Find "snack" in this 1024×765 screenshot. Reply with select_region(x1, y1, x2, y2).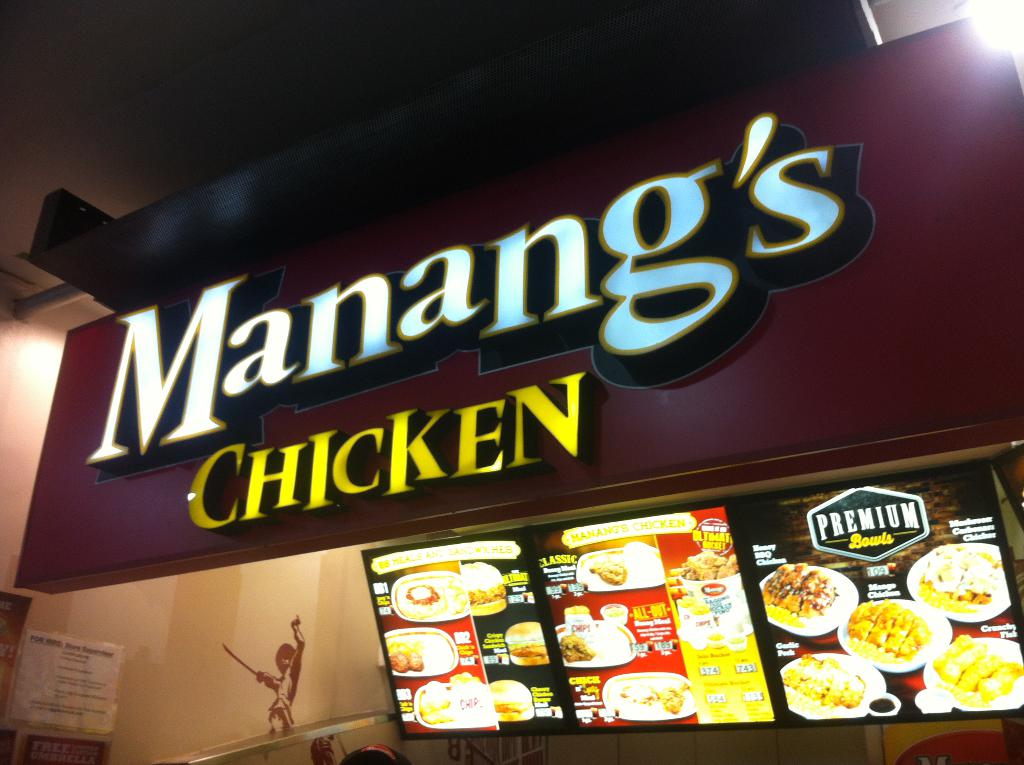
select_region(560, 647, 592, 663).
